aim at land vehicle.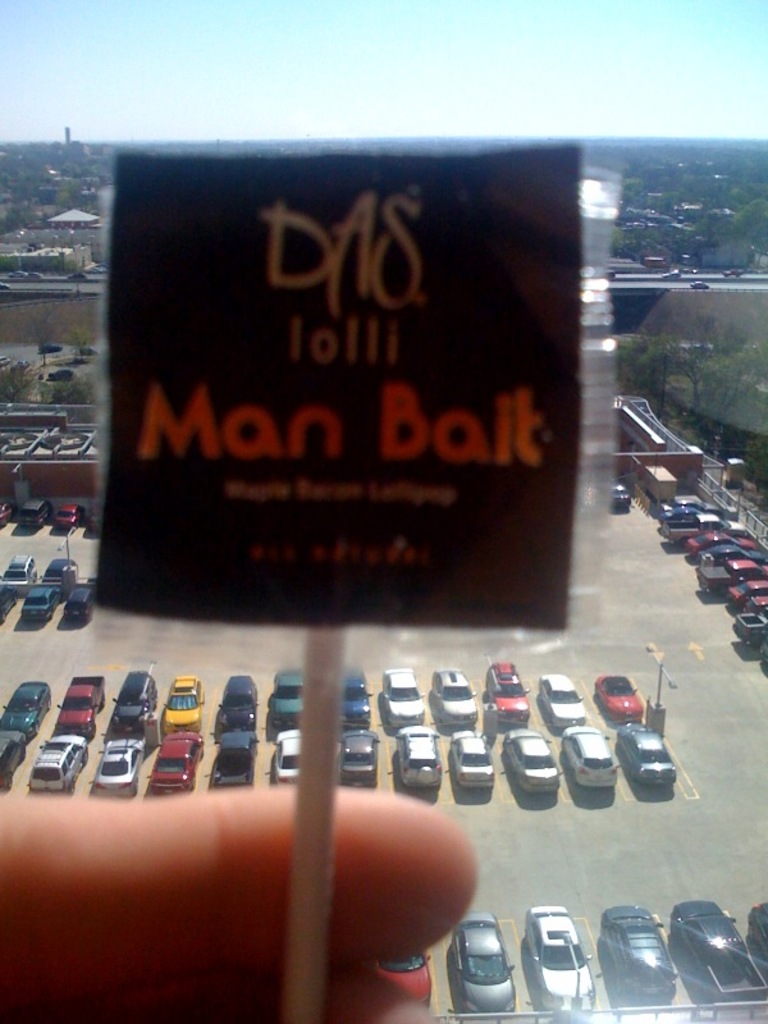
Aimed at <bbox>429, 667, 479, 728</bbox>.
